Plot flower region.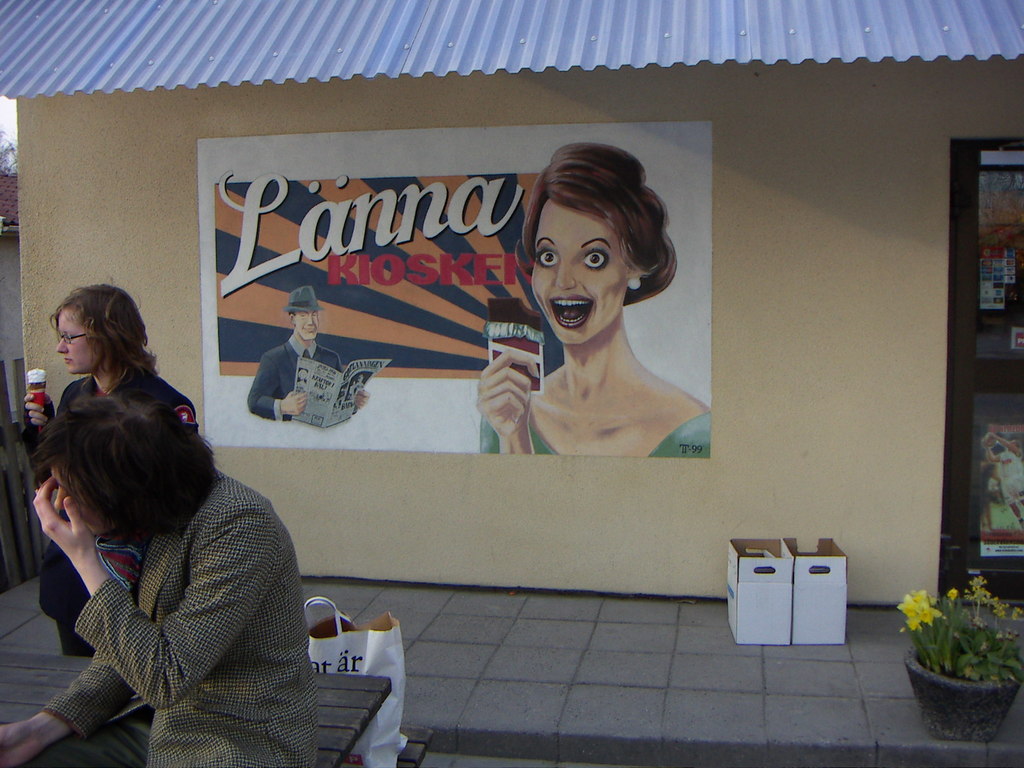
Plotted at <region>946, 588, 959, 601</region>.
